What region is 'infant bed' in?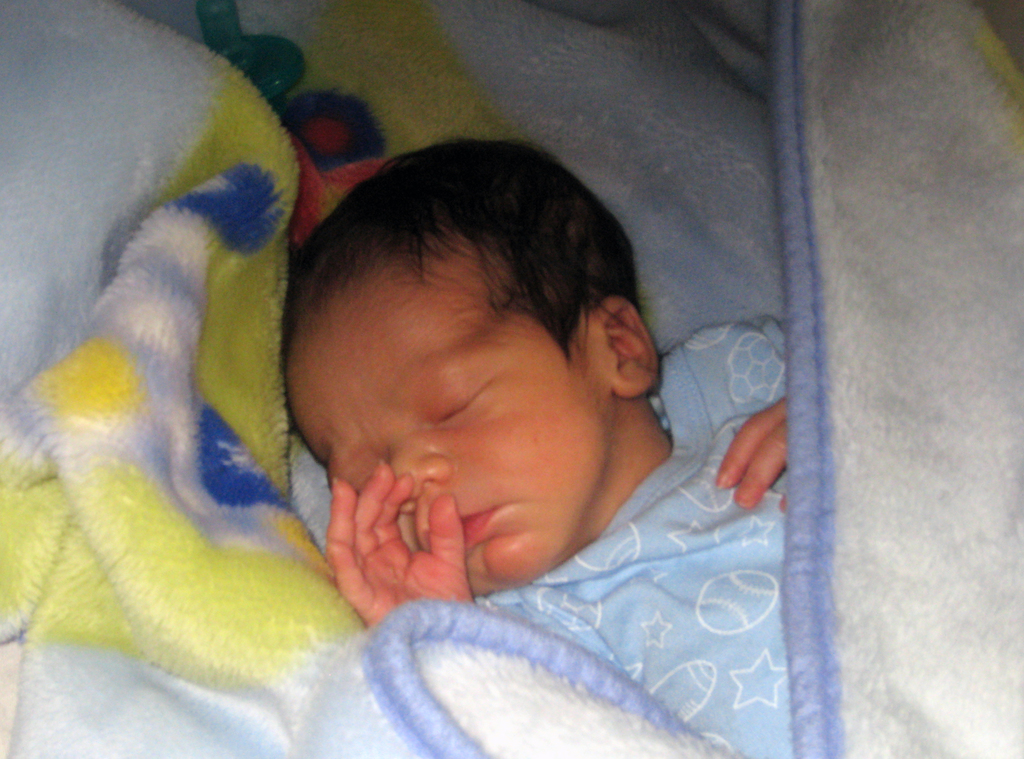
[left=0, top=0, right=1023, bottom=758].
